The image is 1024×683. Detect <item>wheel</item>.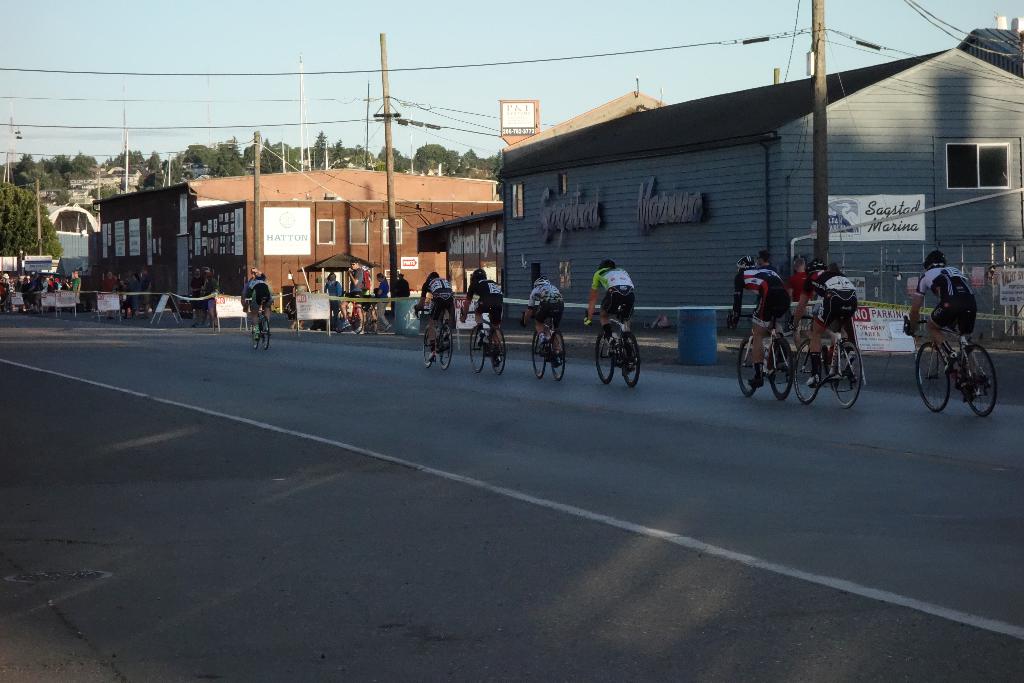
Detection: (x1=588, y1=331, x2=628, y2=380).
